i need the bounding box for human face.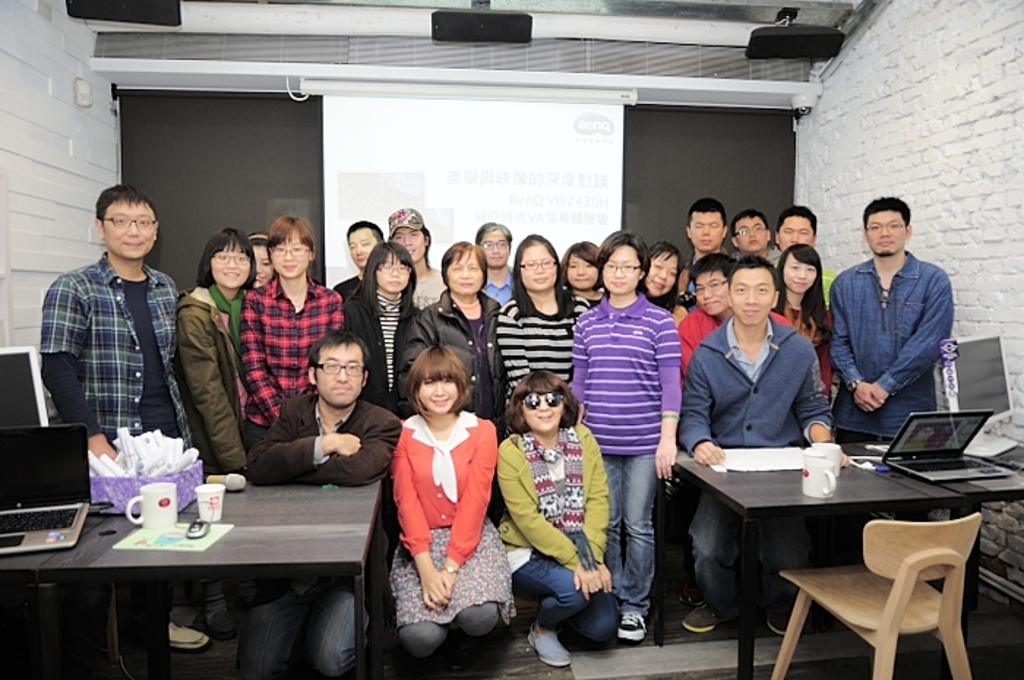
Here it is: l=415, t=380, r=458, b=409.
